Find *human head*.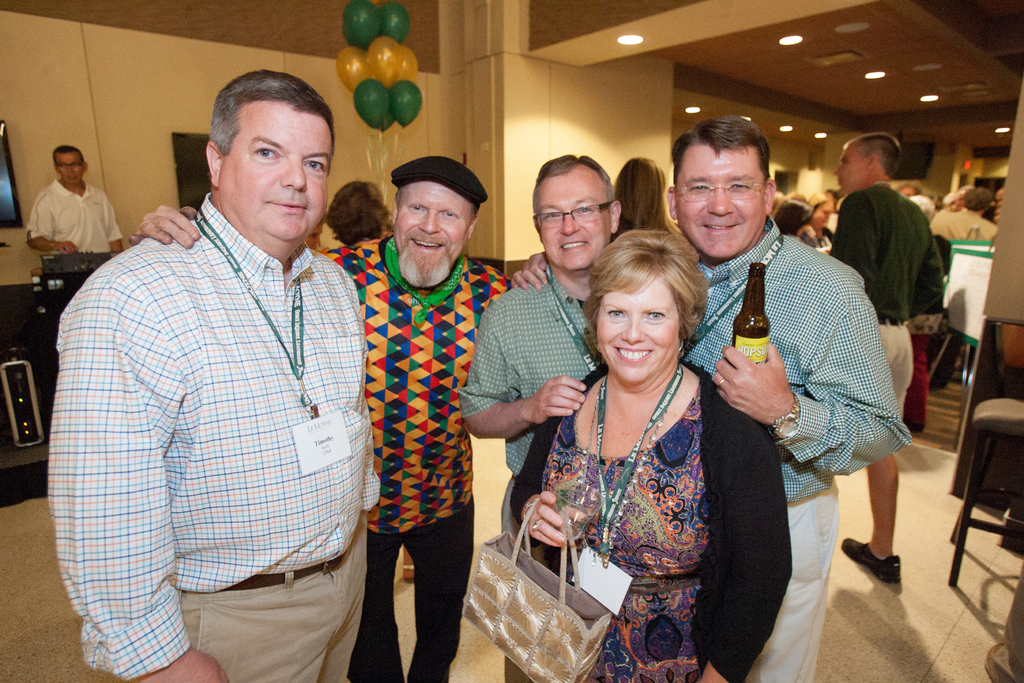
(x1=993, y1=186, x2=1004, y2=209).
